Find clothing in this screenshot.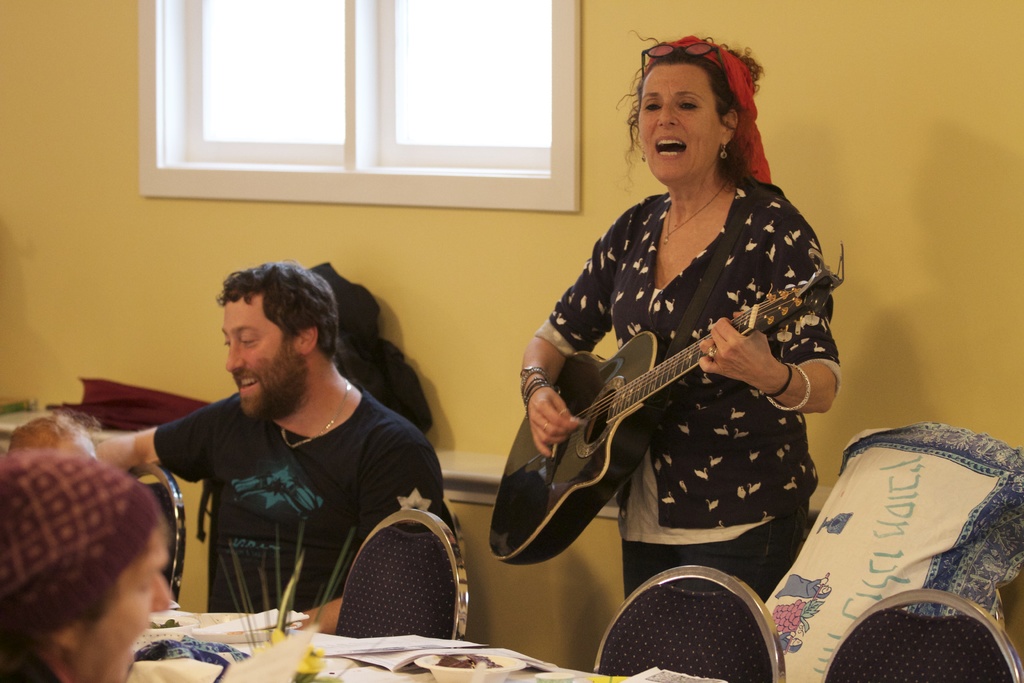
The bounding box for clothing is BBox(529, 170, 845, 593).
